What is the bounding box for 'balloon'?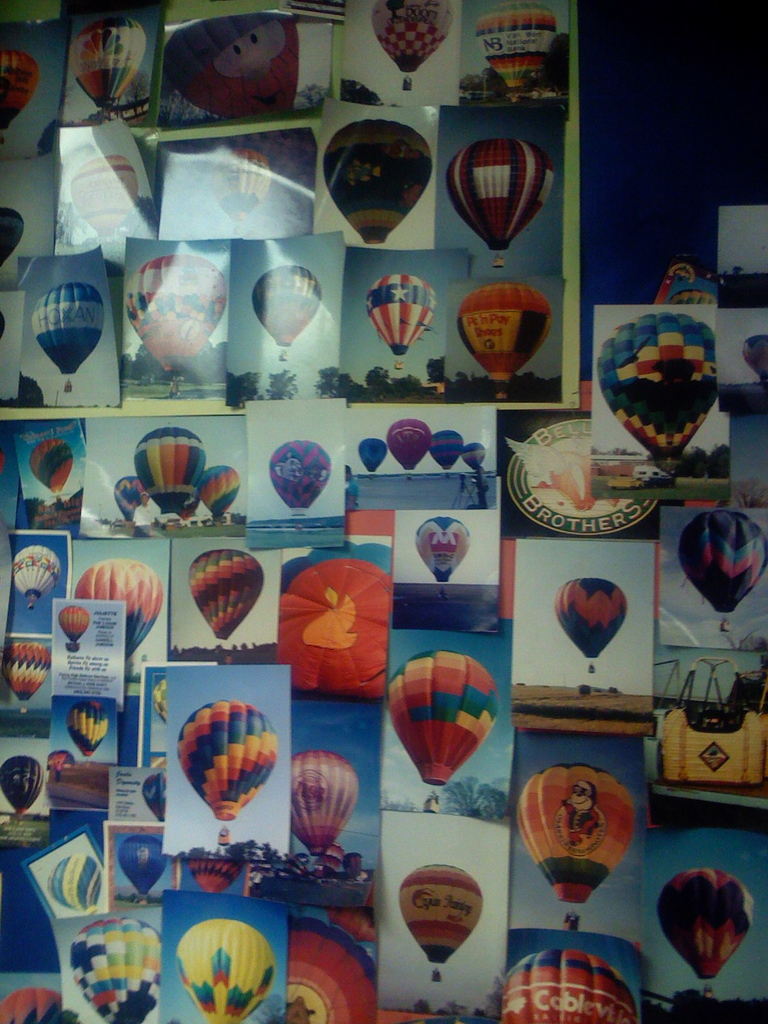
<bbox>368, 271, 431, 355</bbox>.
